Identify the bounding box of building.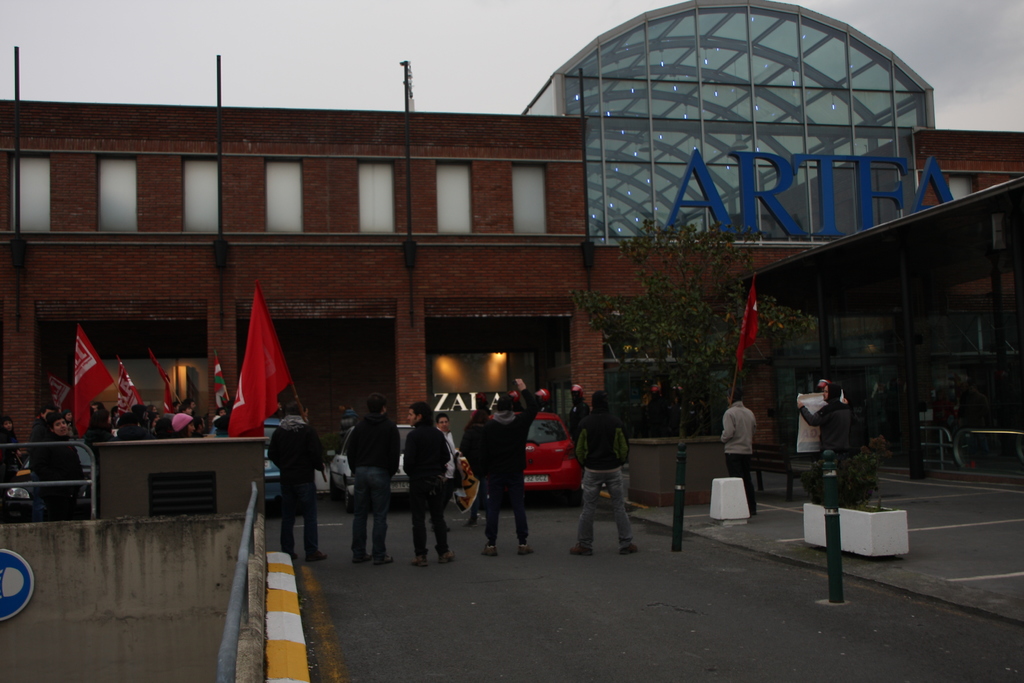
(0, 0, 1023, 522).
